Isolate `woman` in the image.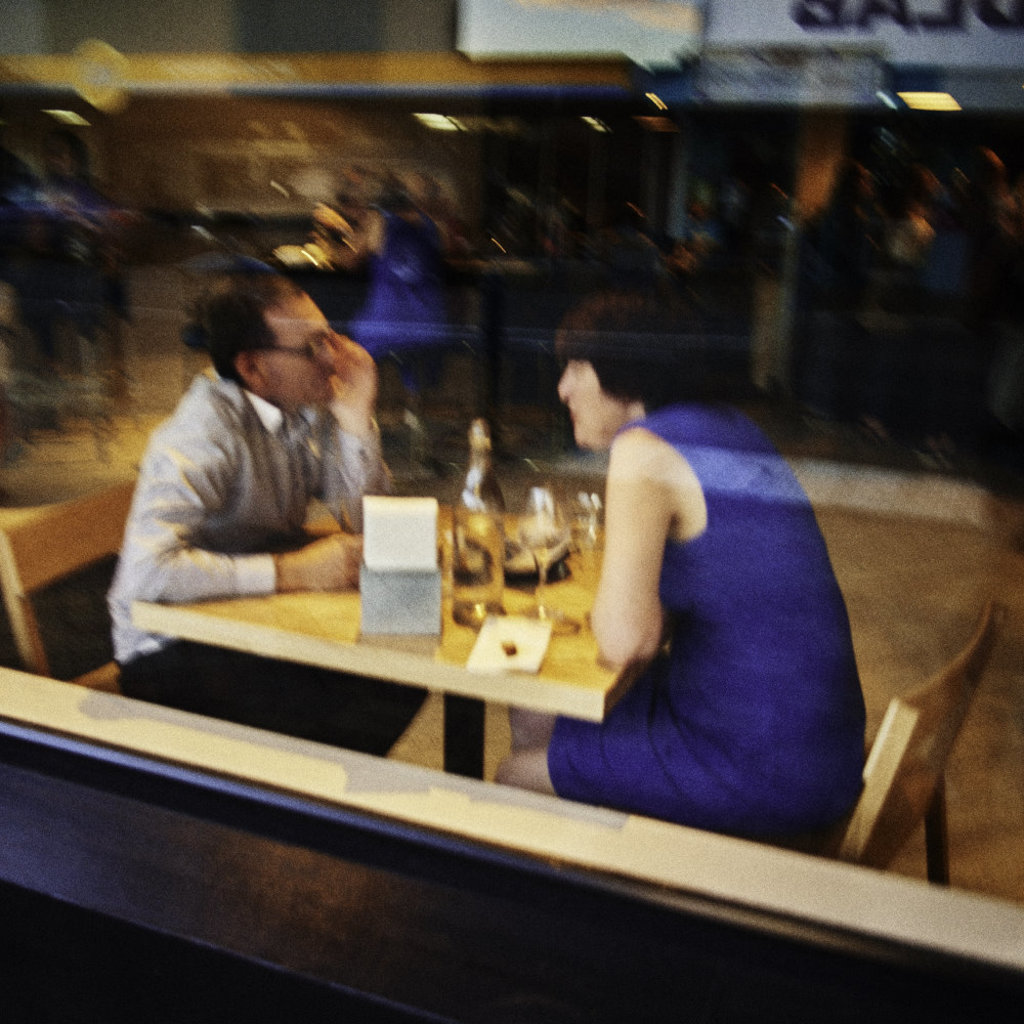
Isolated region: [483, 298, 869, 847].
